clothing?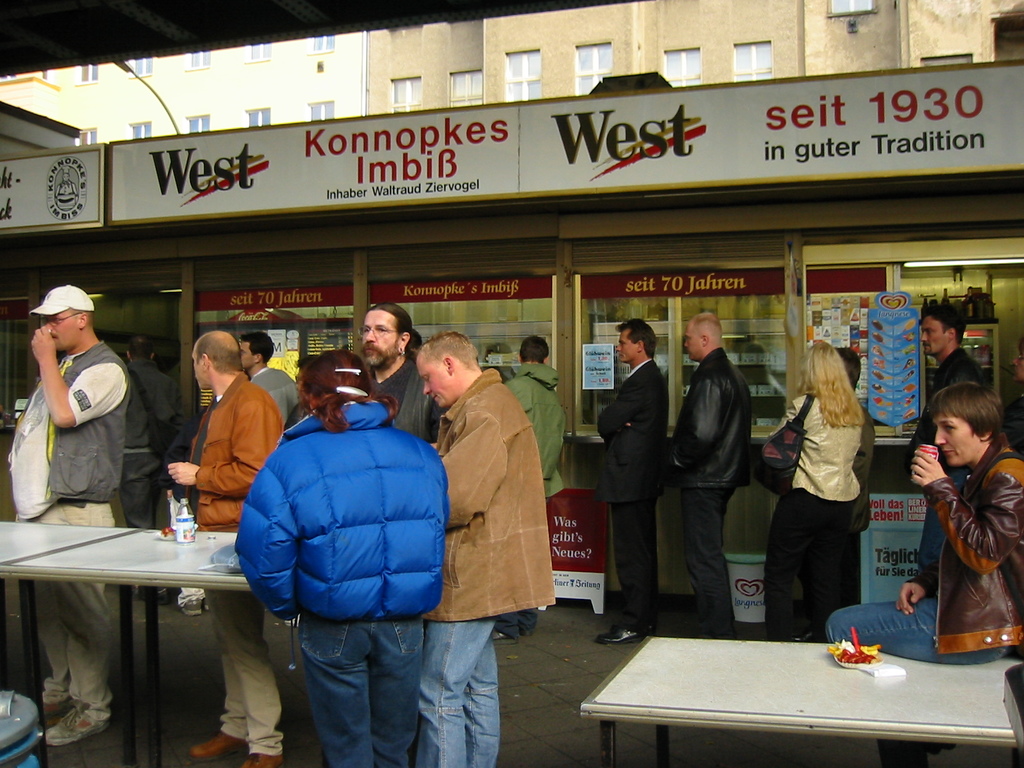
left=669, top=348, right=752, bottom=641
